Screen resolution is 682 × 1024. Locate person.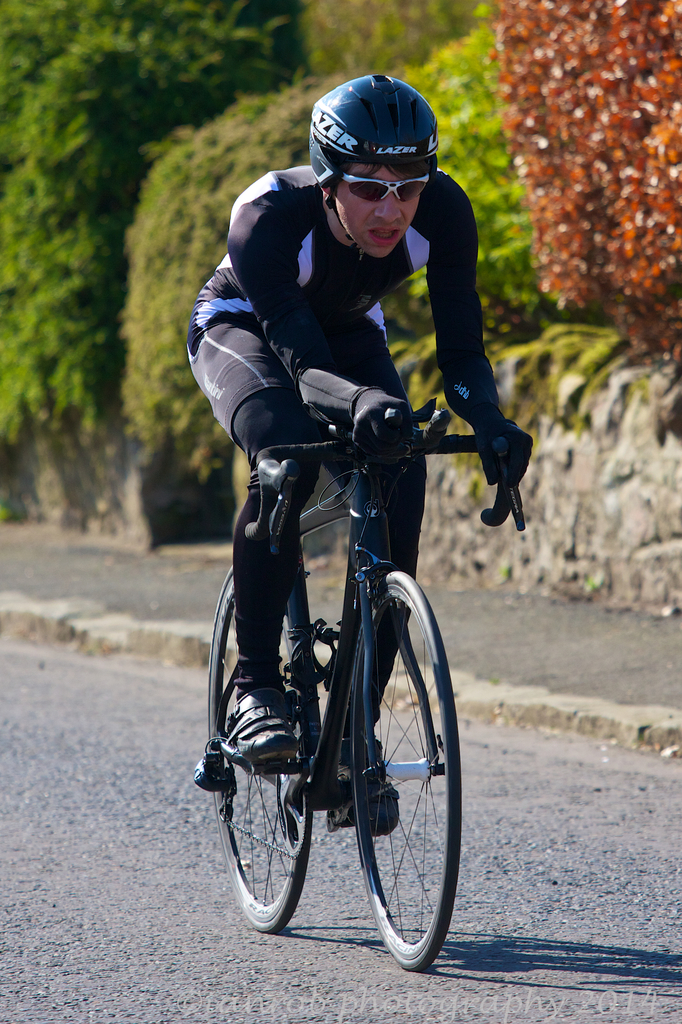
[198,96,499,948].
